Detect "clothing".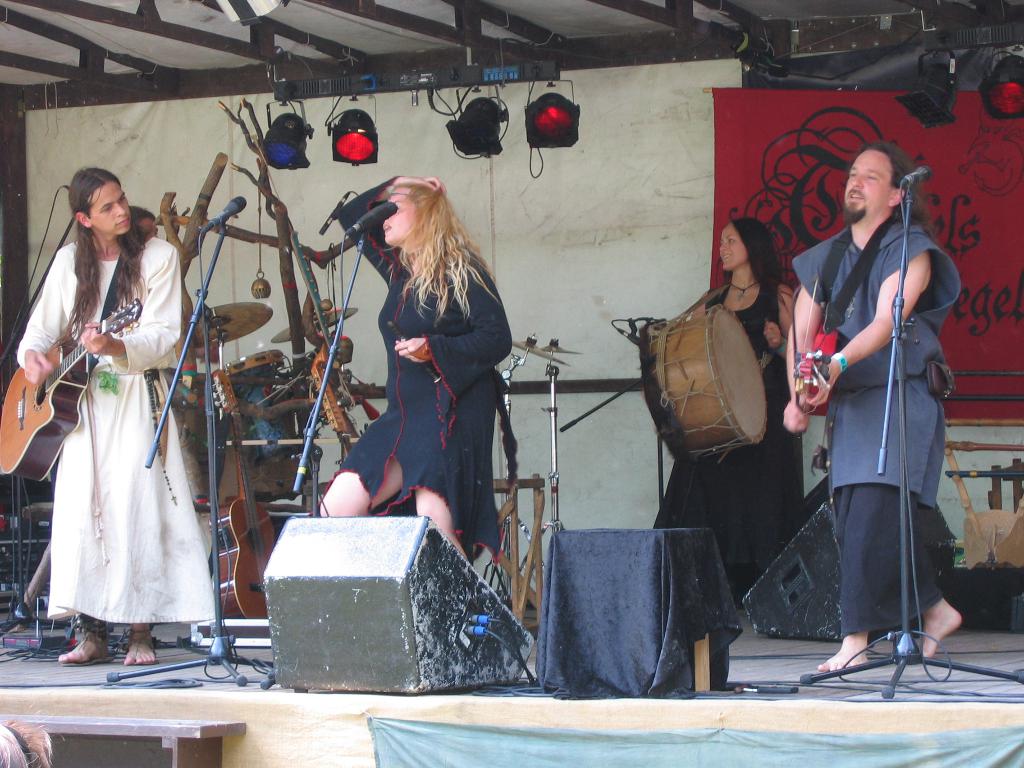
Detected at [798, 185, 958, 662].
